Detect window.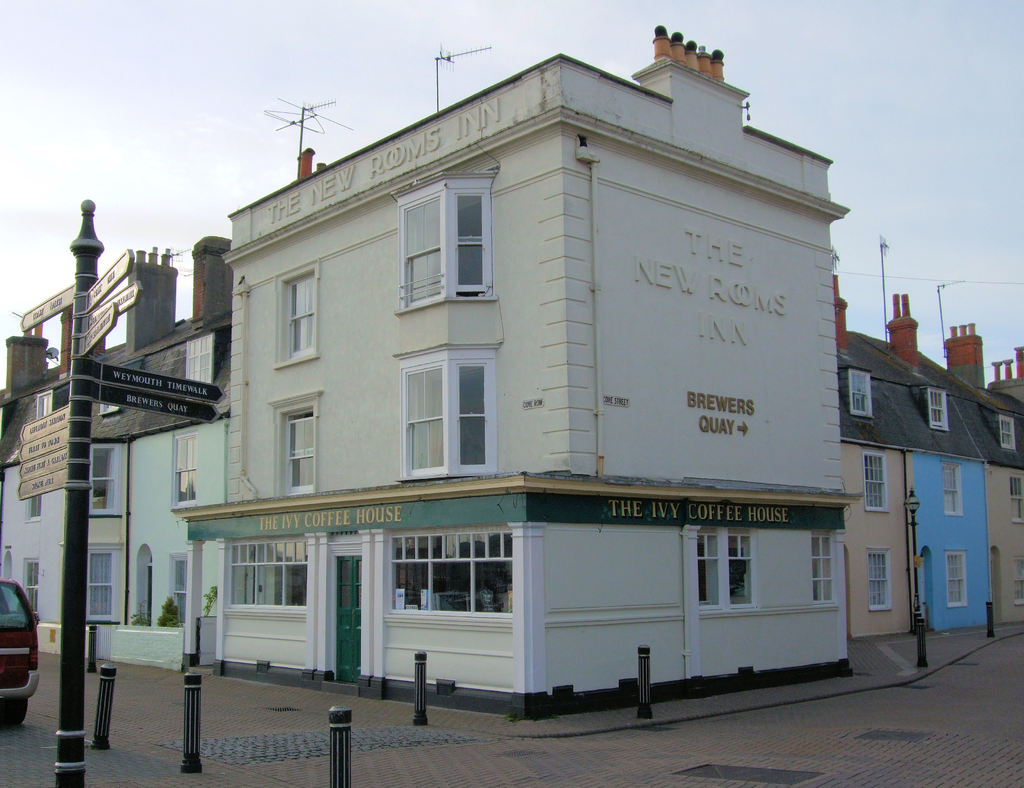
Detected at 927/386/950/433.
